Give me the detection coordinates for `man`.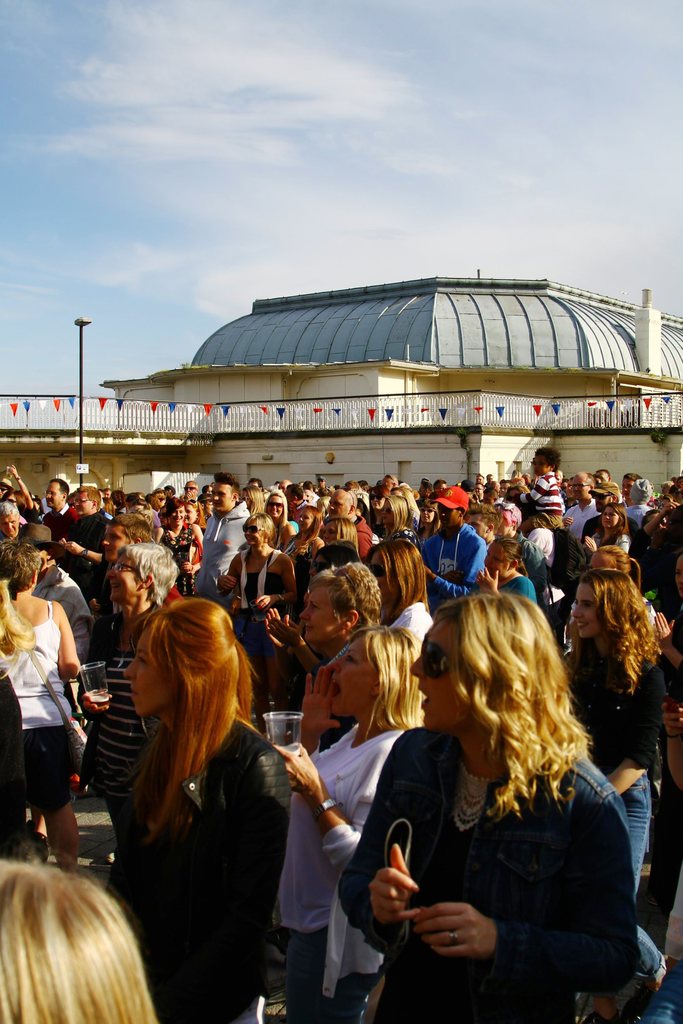
pyautogui.locateOnScreen(343, 479, 362, 493).
